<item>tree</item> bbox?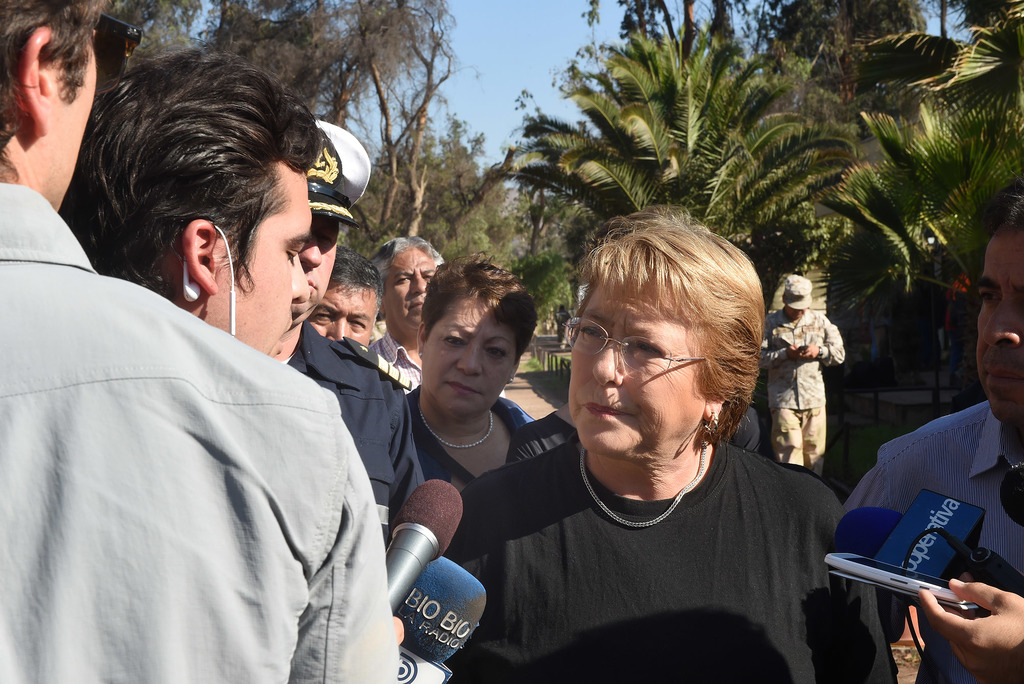
[x1=580, y1=0, x2=744, y2=58]
